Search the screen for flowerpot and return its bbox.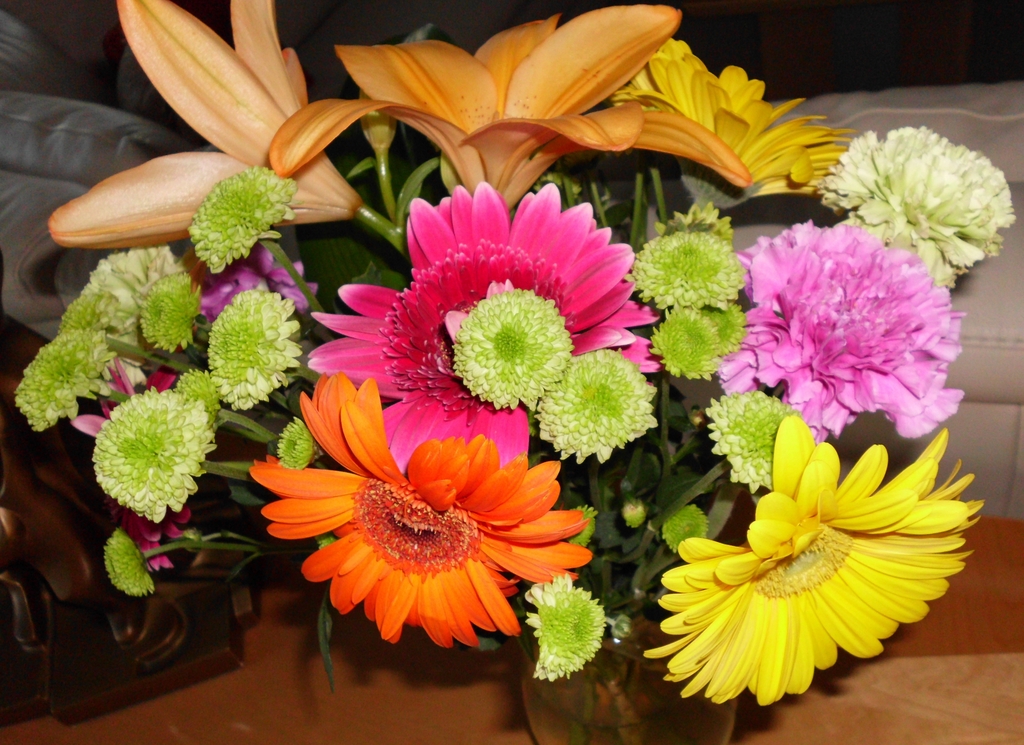
Found: (520, 632, 742, 744).
